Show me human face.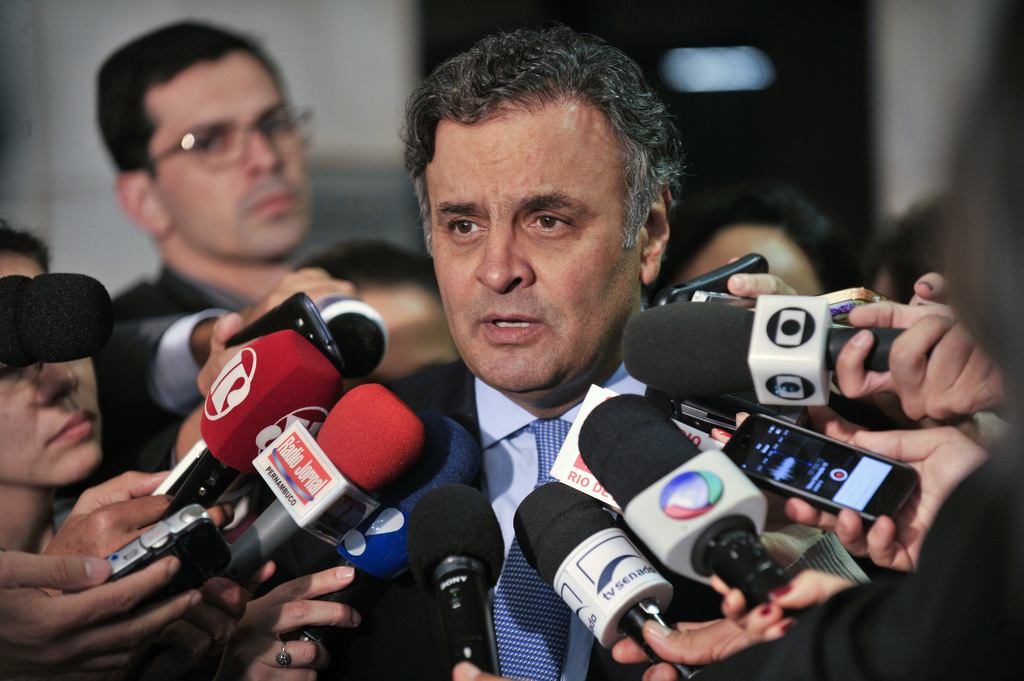
human face is here: {"x1": 425, "y1": 92, "x2": 641, "y2": 392}.
